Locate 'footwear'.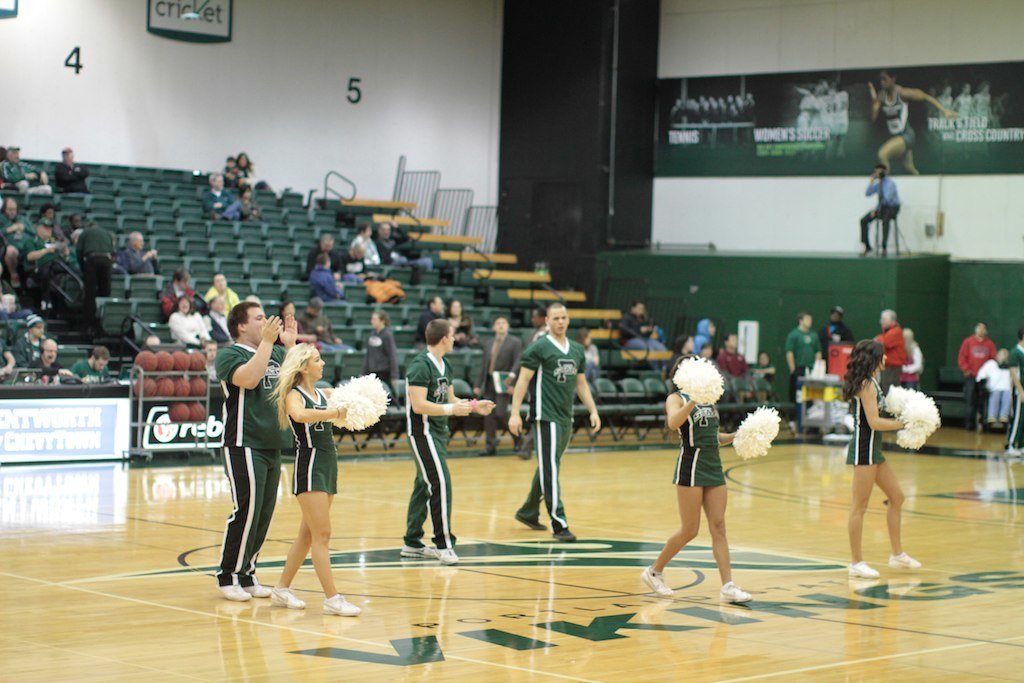
Bounding box: left=264, top=587, right=311, bottom=607.
